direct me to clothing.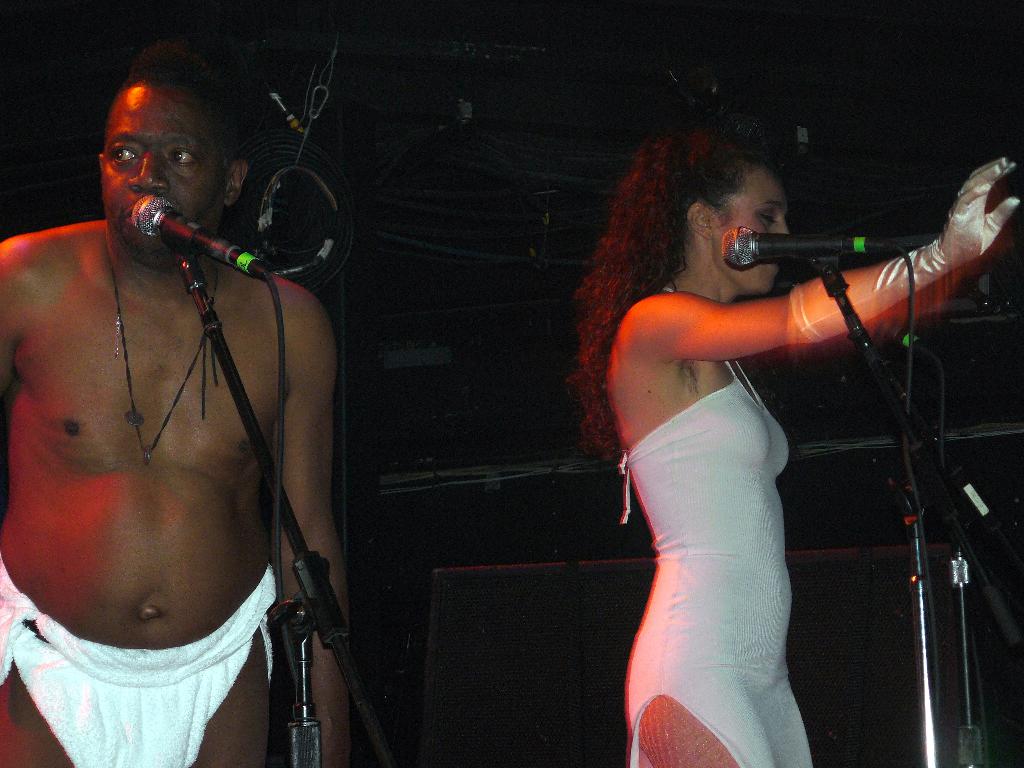
Direction: x1=0, y1=559, x2=280, y2=767.
